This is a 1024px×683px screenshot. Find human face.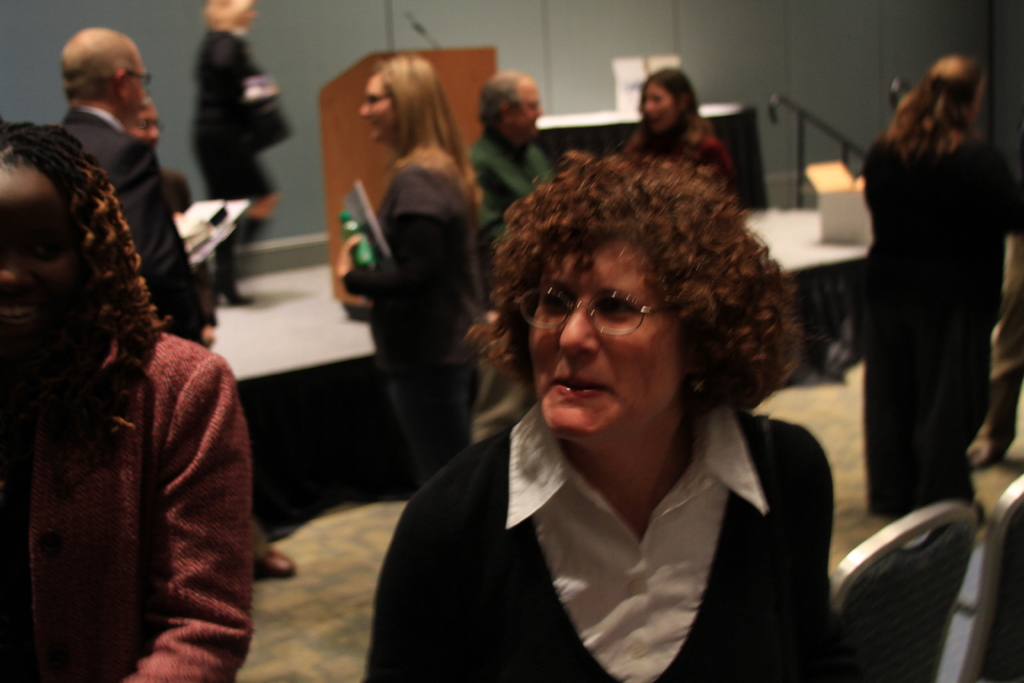
Bounding box: <bbox>364, 72, 397, 137</bbox>.
